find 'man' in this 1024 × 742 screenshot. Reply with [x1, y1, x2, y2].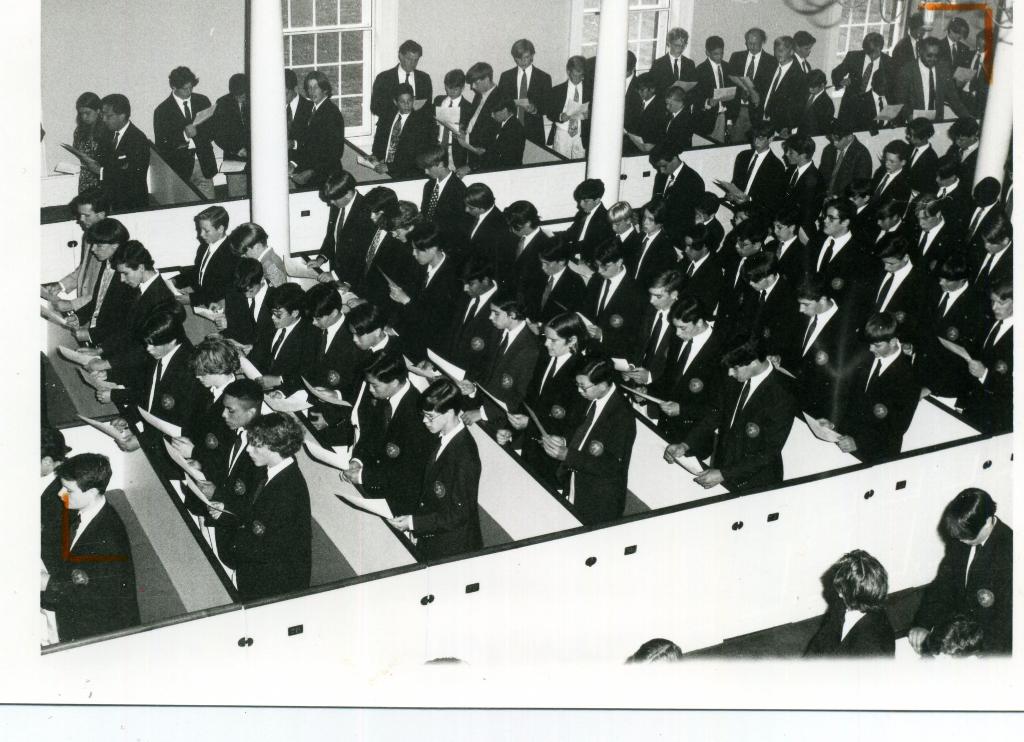
[155, 62, 221, 204].
